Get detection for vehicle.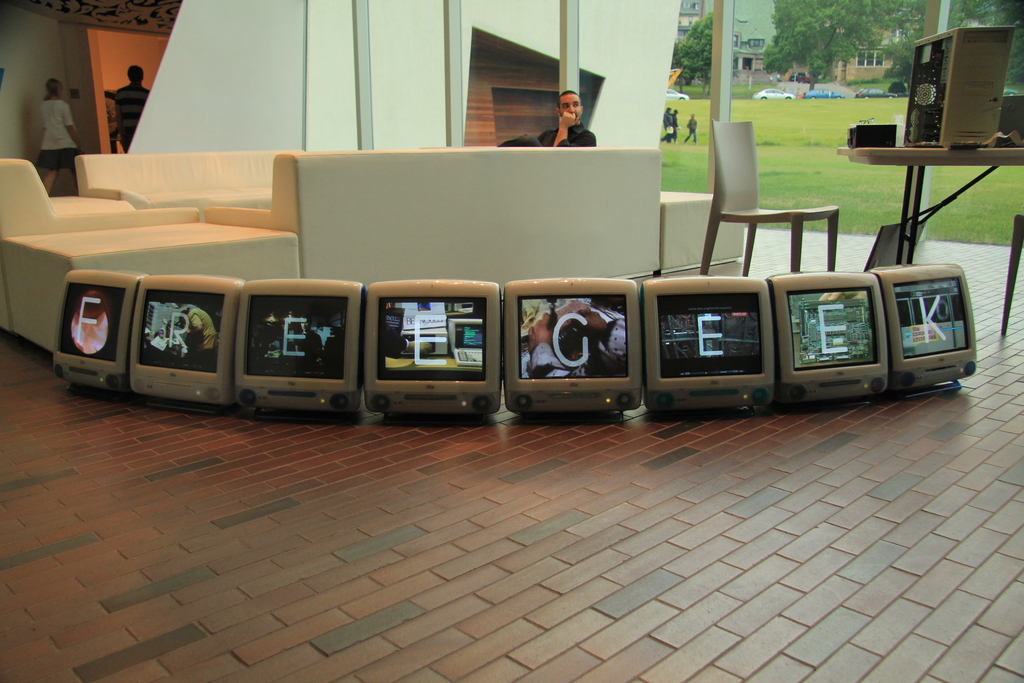
Detection: Rect(664, 89, 688, 101).
